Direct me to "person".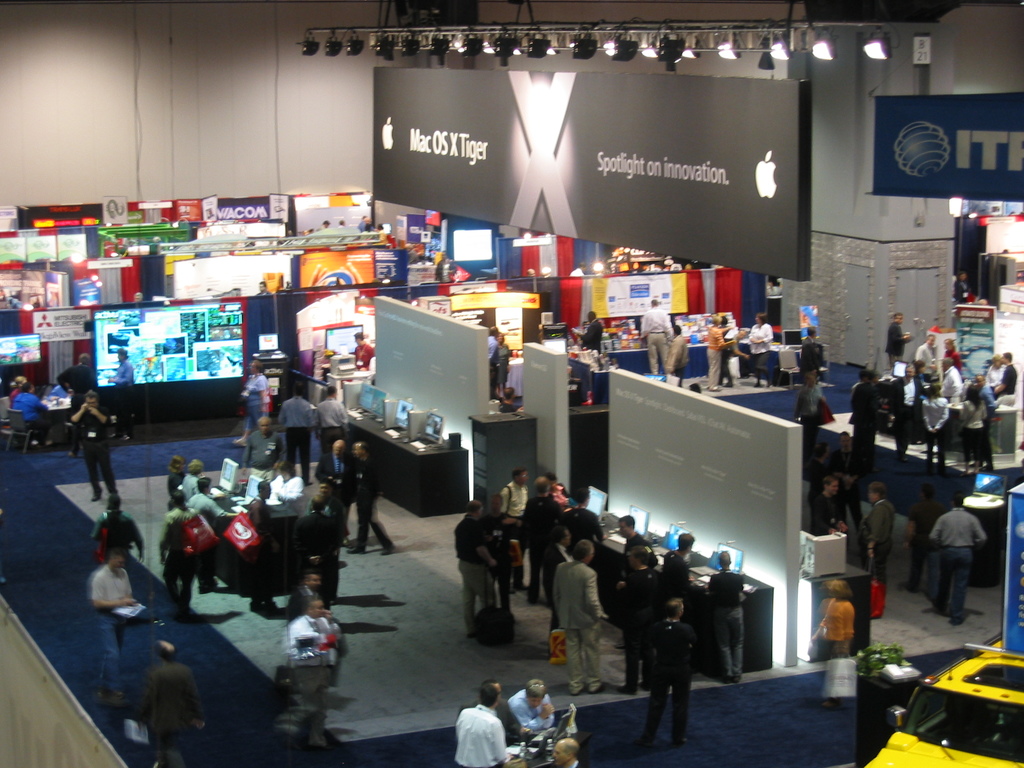
Direction: x1=993 y1=351 x2=1016 y2=403.
